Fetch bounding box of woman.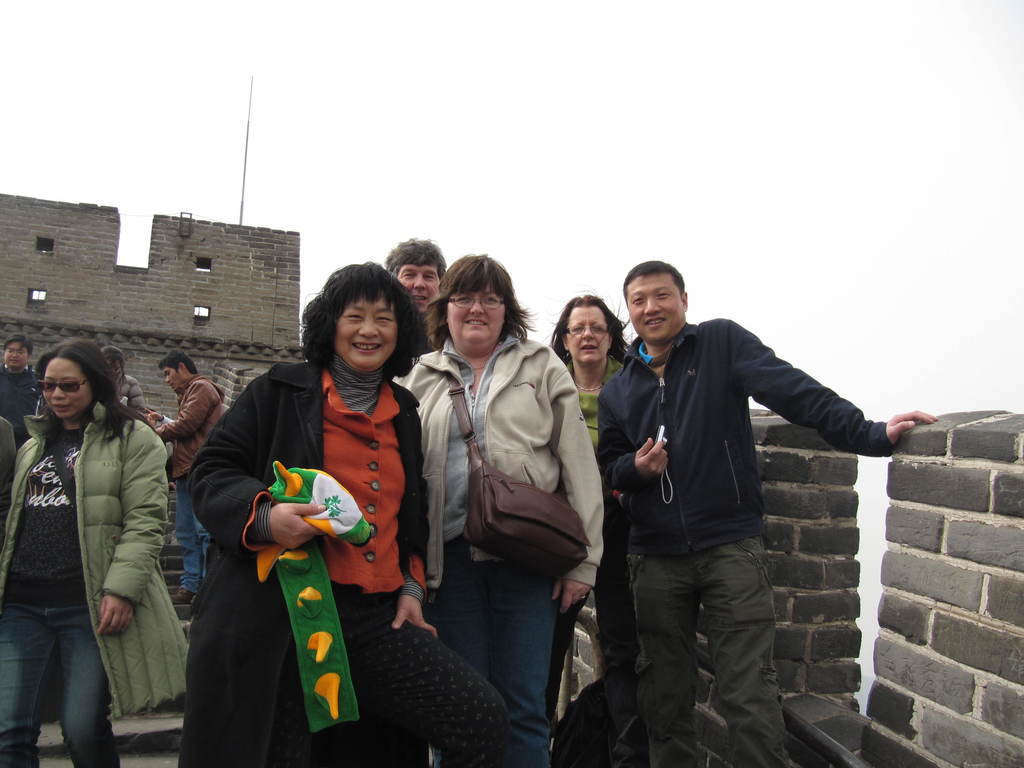
Bbox: rect(0, 337, 191, 767).
